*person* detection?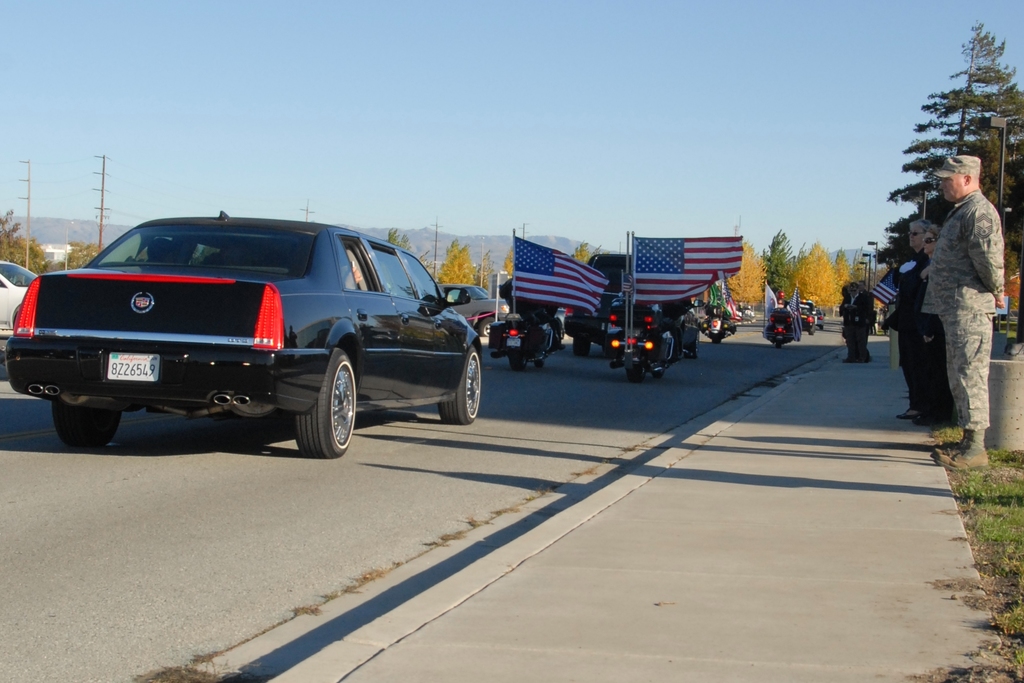
{"x1": 846, "y1": 281, "x2": 870, "y2": 361}
